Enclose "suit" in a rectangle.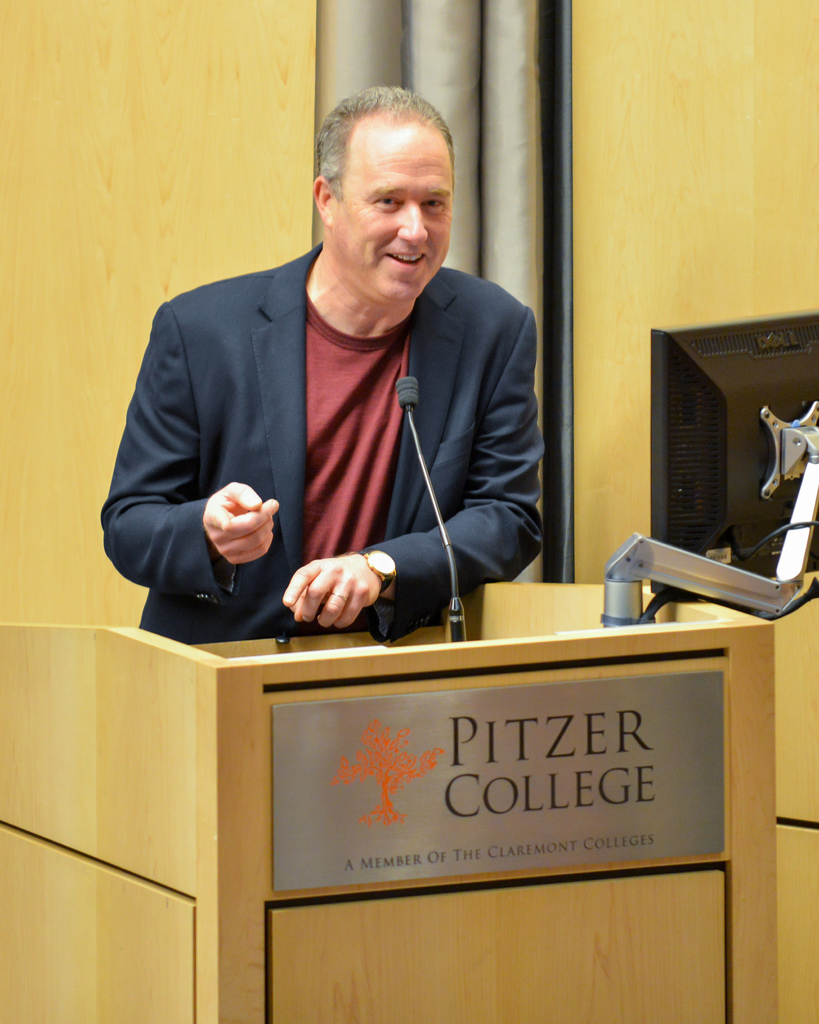
119, 179, 574, 650.
